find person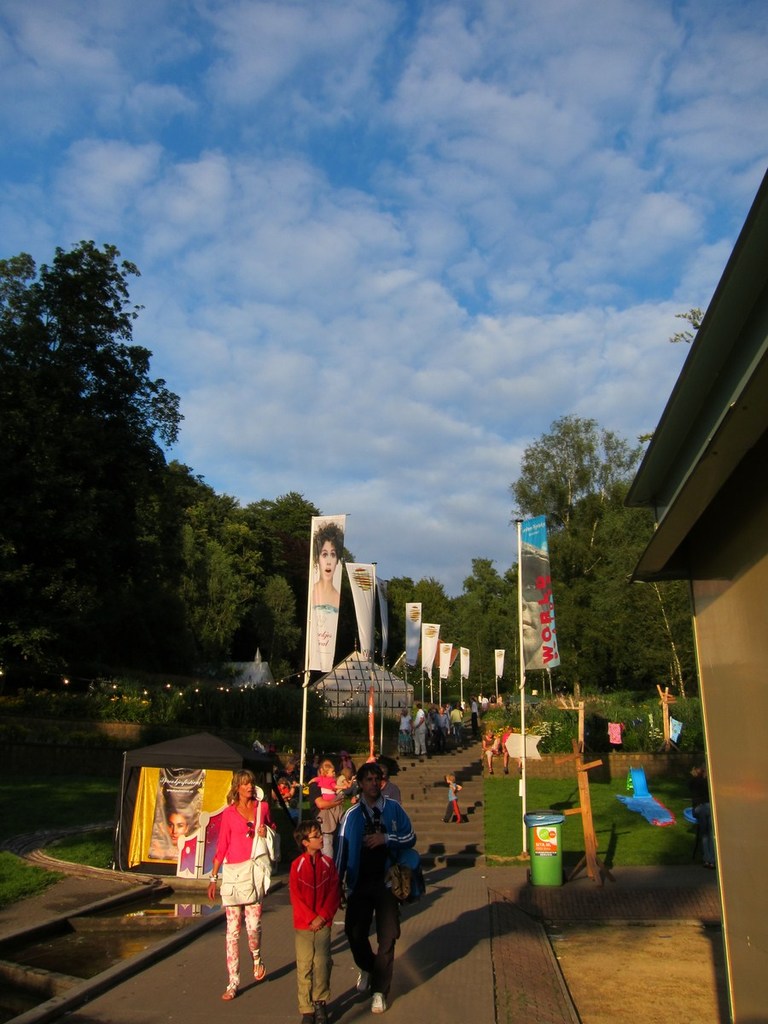
Rect(330, 765, 410, 1021)
